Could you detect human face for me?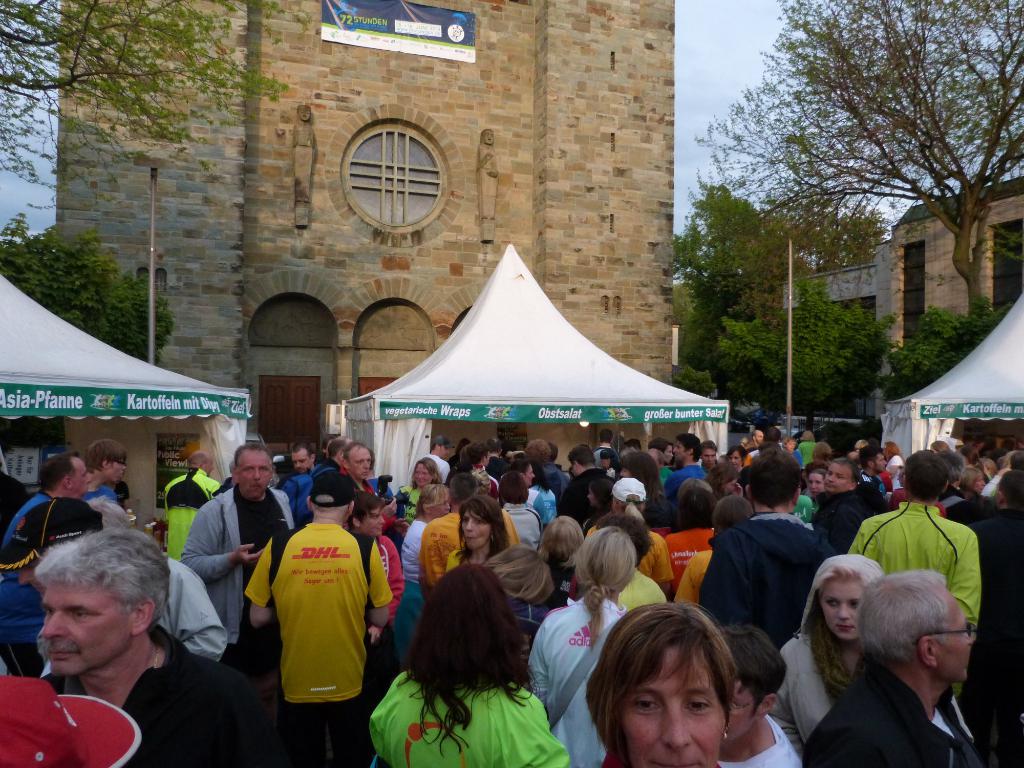
Detection result: bbox=[462, 508, 493, 549].
